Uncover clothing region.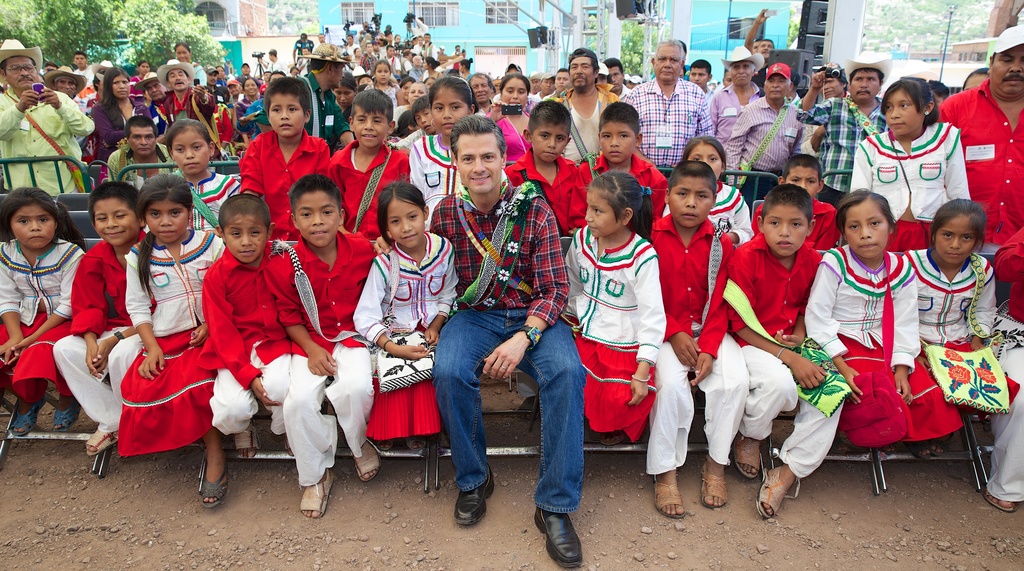
Uncovered: [427, 185, 589, 516].
